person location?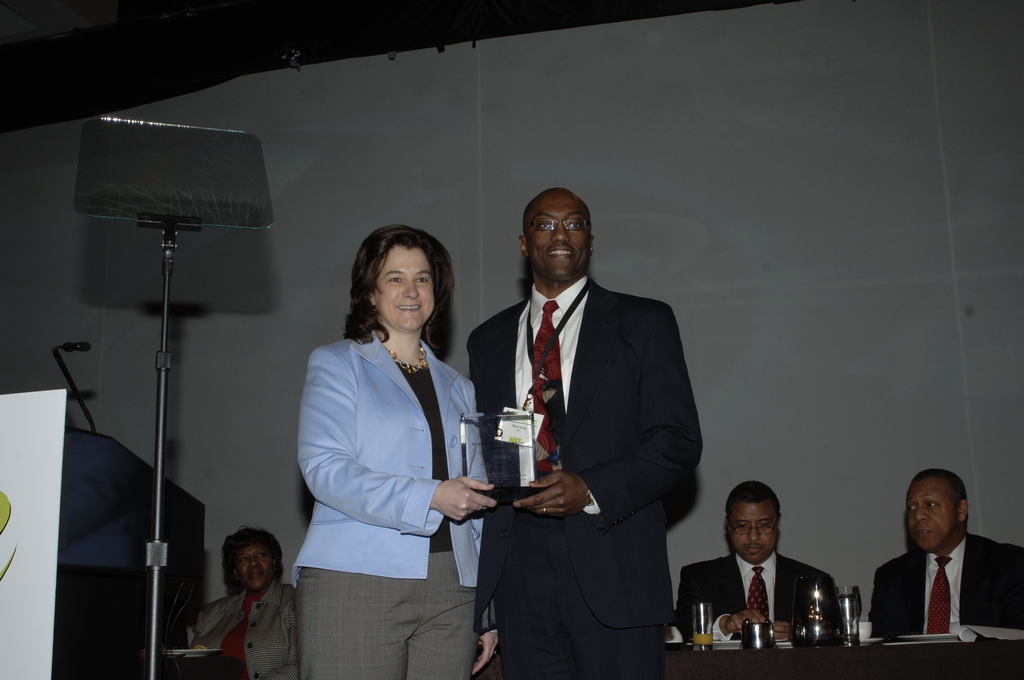
<box>285,220,501,679</box>
